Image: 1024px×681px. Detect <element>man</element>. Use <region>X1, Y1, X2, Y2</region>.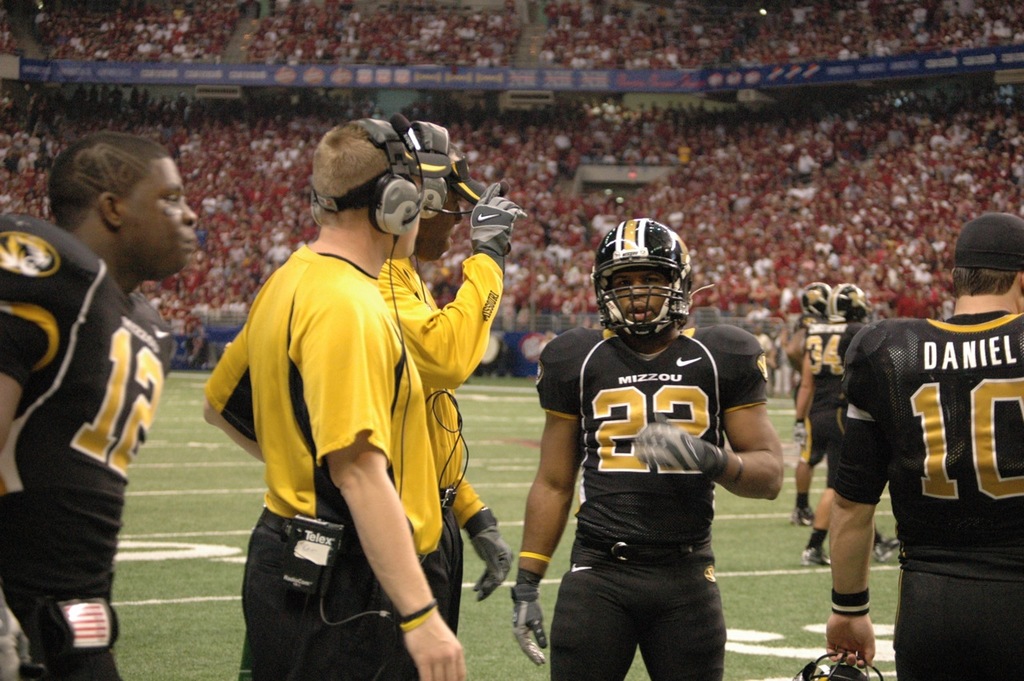
<region>205, 112, 470, 680</region>.
